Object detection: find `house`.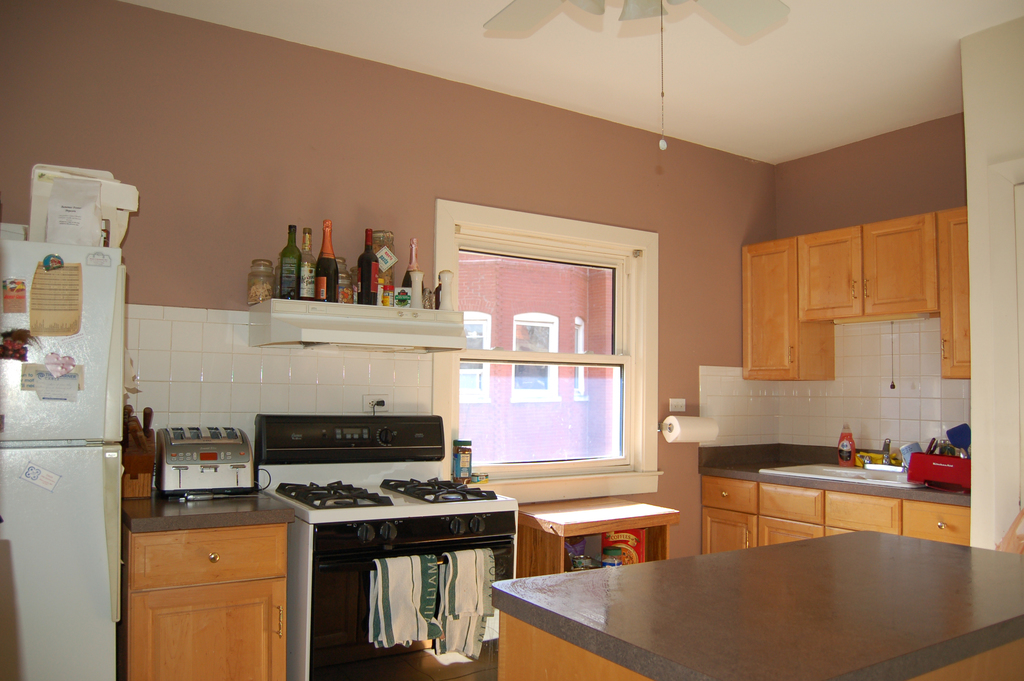
box=[1, 0, 1023, 680].
